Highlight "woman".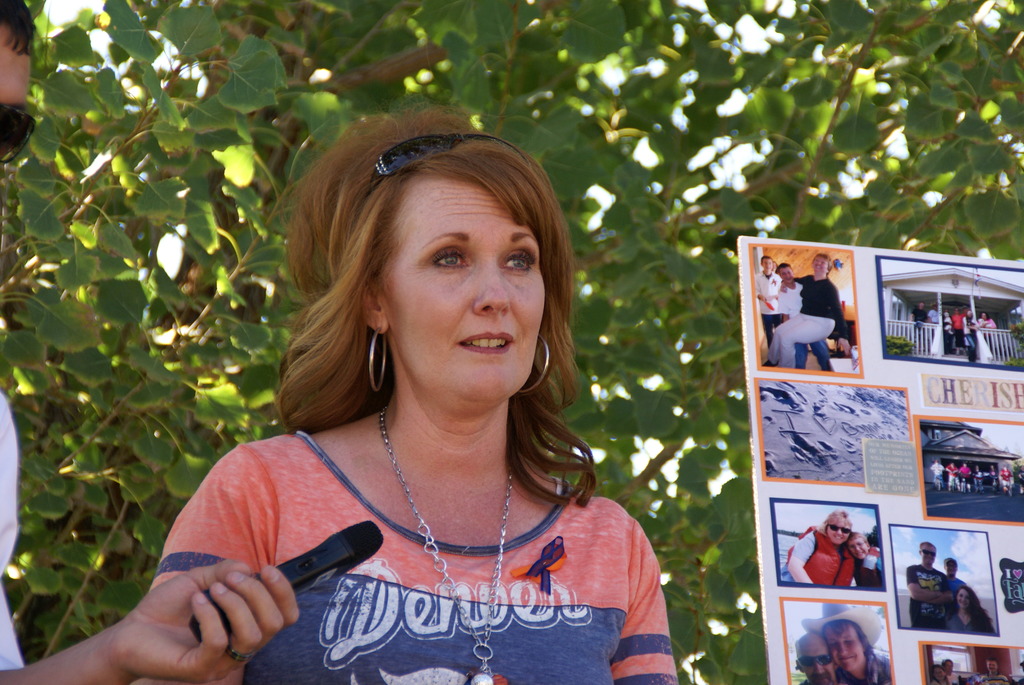
Highlighted region: crop(134, 113, 702, 683).
